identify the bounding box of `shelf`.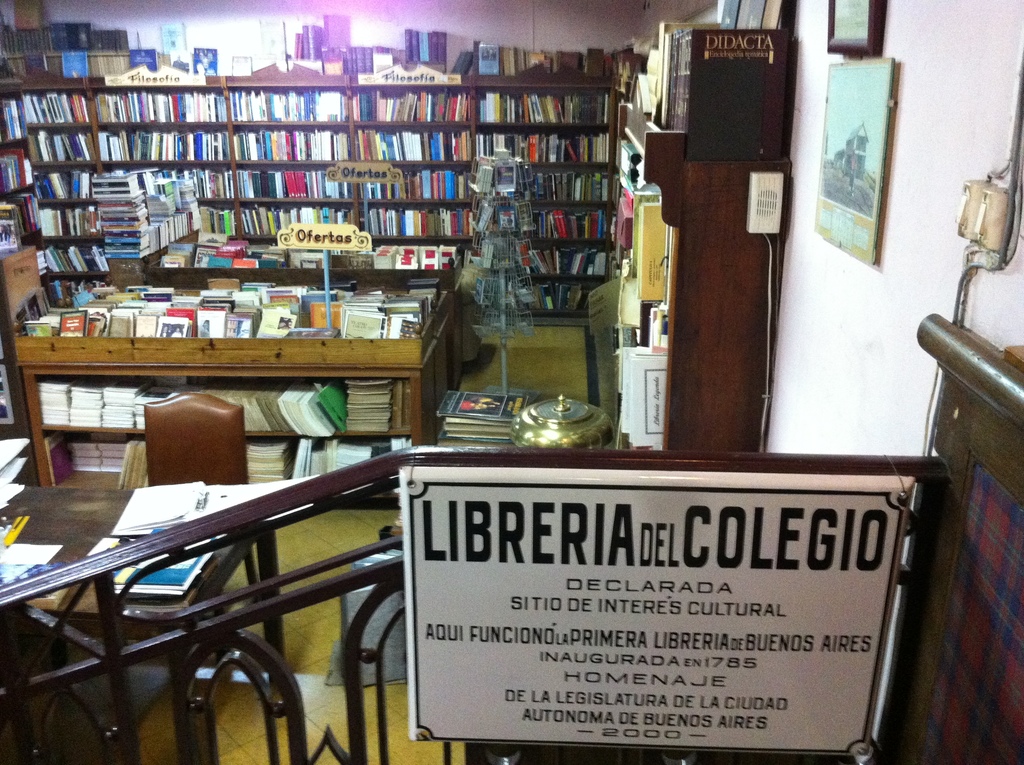
(495,169,616,204).
